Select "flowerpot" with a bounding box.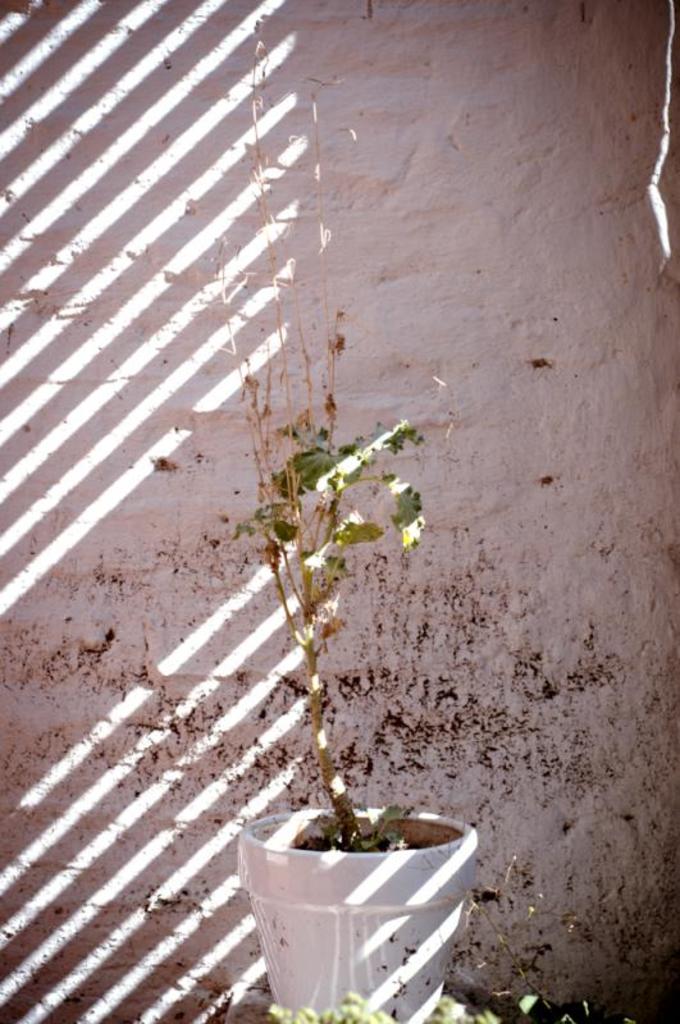
bbox=[229, 804, 487, 1021].
